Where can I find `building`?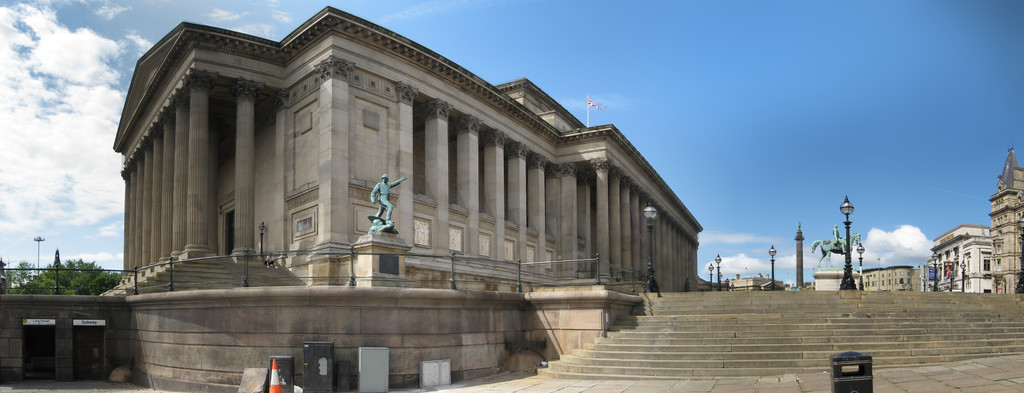
You can find it at <bbox>980, 152, 1023, 293</bbox>.
